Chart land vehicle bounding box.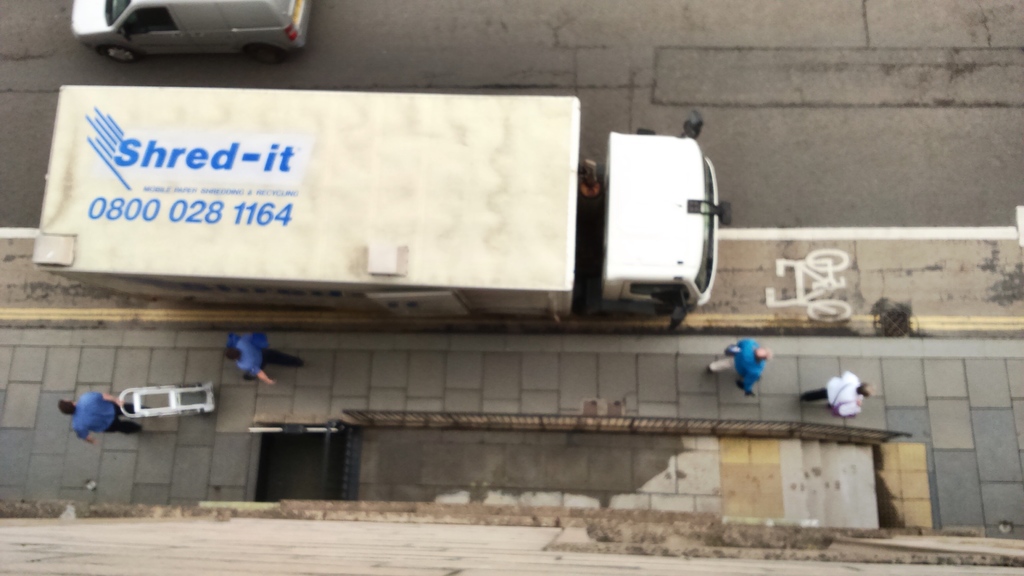
Charted: 68:0:312:67.
